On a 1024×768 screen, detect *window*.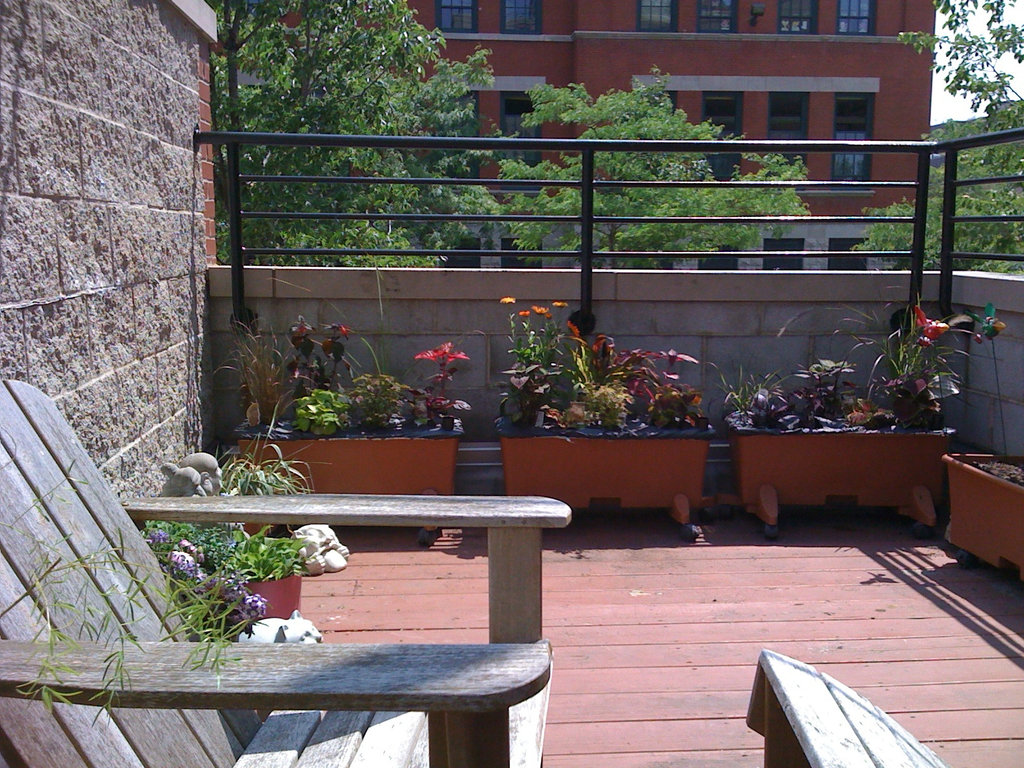
{"x1": 831, "y1": 93, "x2": 870, "y2": 185}.
